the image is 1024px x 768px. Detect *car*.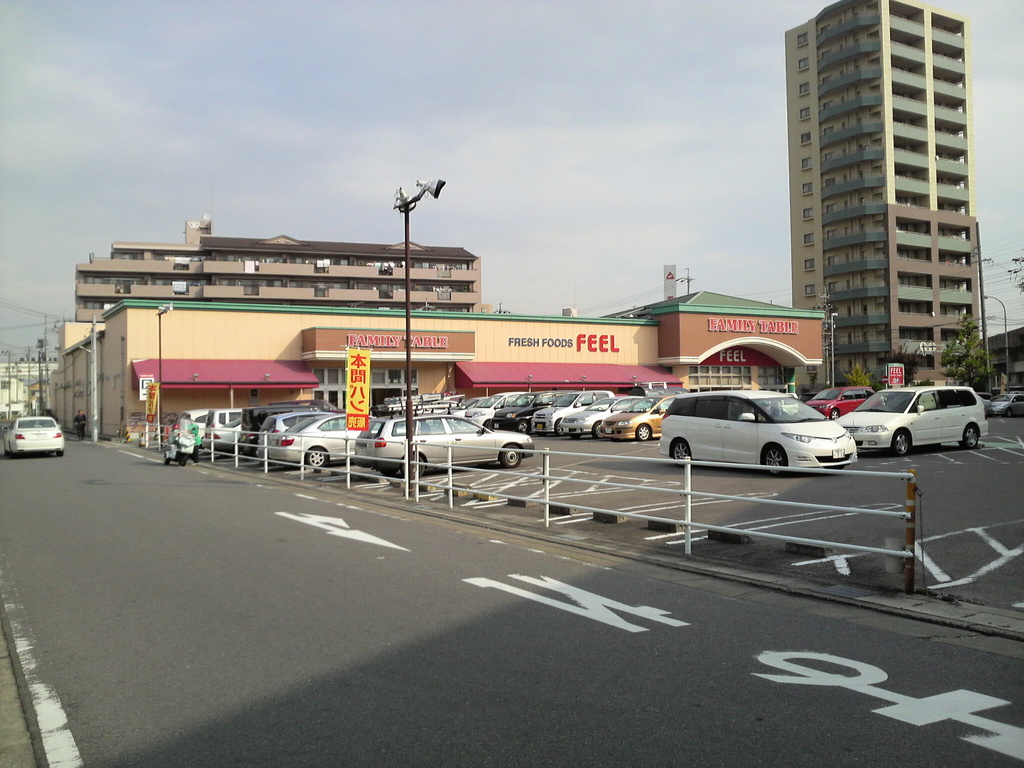
Detection: 808, 386, 874, 420.
